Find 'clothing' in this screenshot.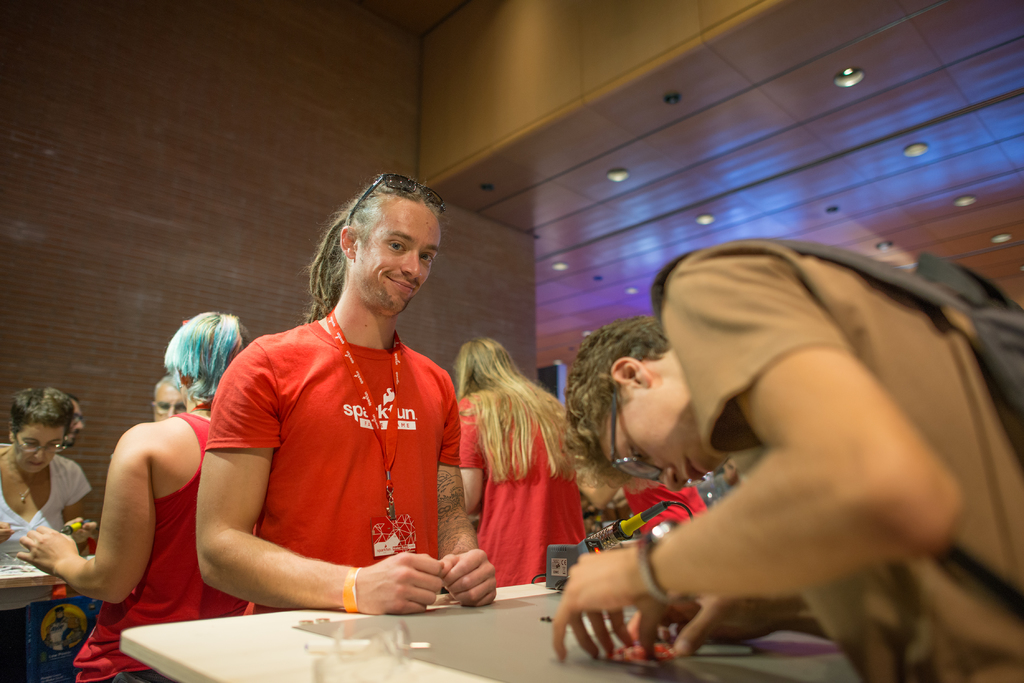
The bounding box for 'clothing' is [0,453,92,577].
